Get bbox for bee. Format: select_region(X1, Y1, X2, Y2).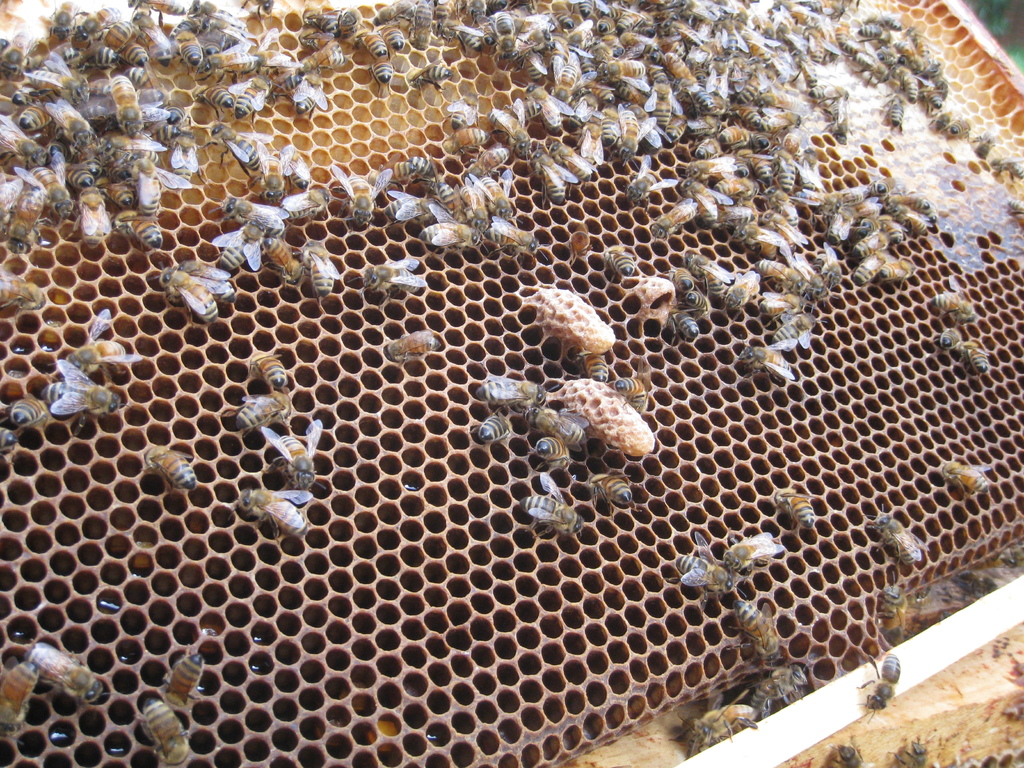
select_region(730, 275, 761, 313).
